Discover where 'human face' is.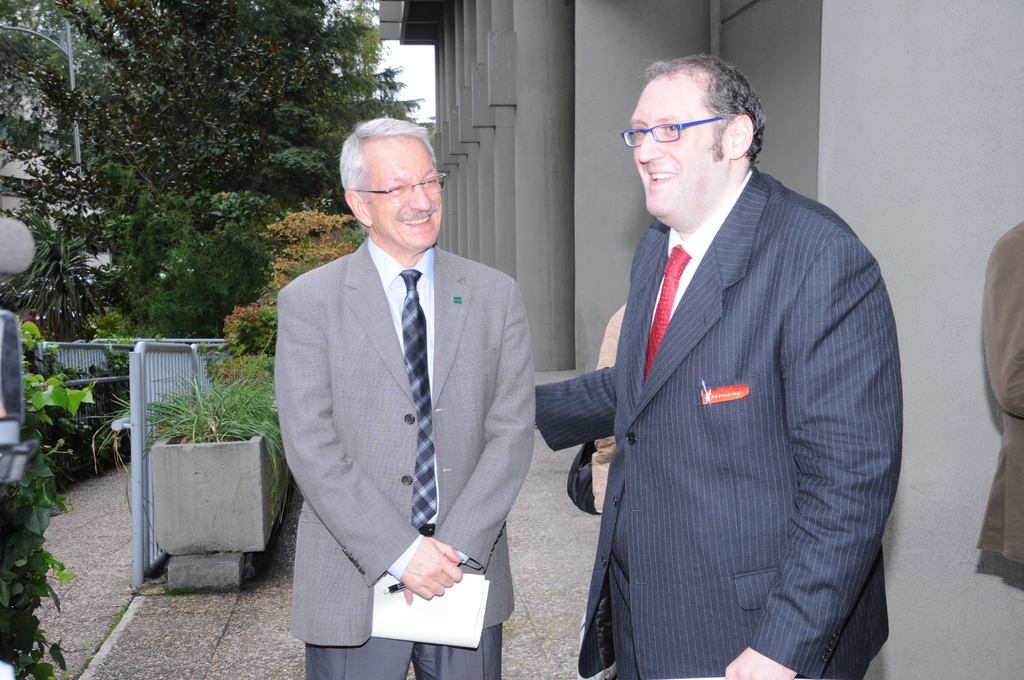
Discovered at <region>627, 75, 726, 218</region>.
